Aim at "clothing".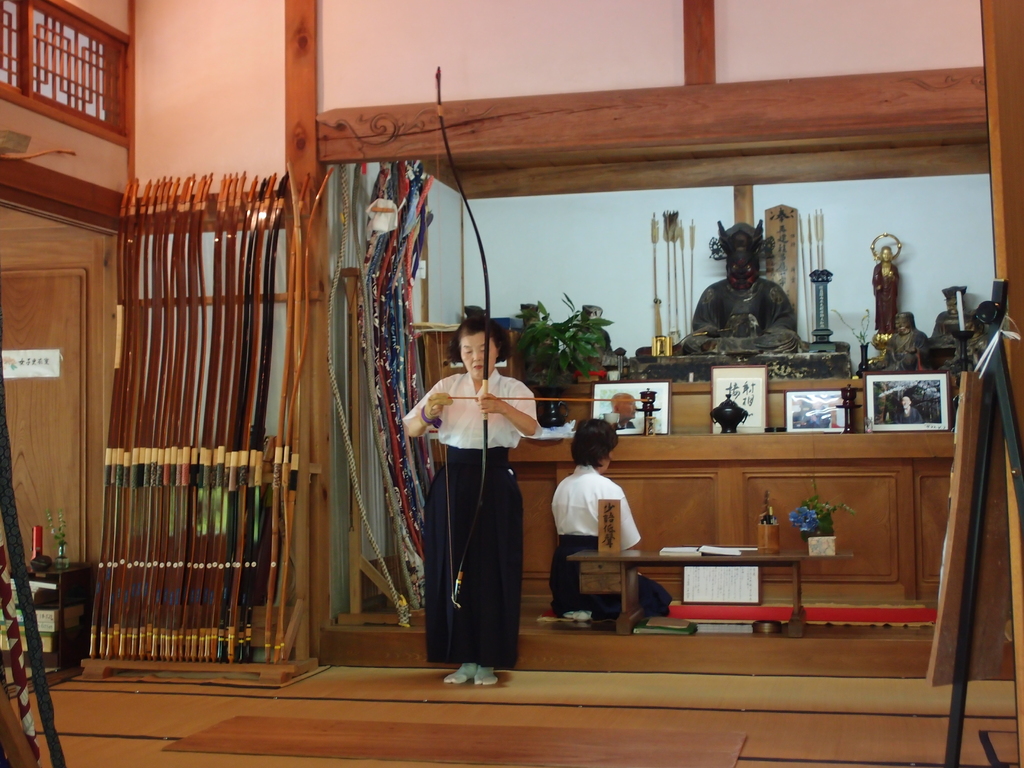
Aimed at (x1=409, y1=344, x2=532, y2=663).
